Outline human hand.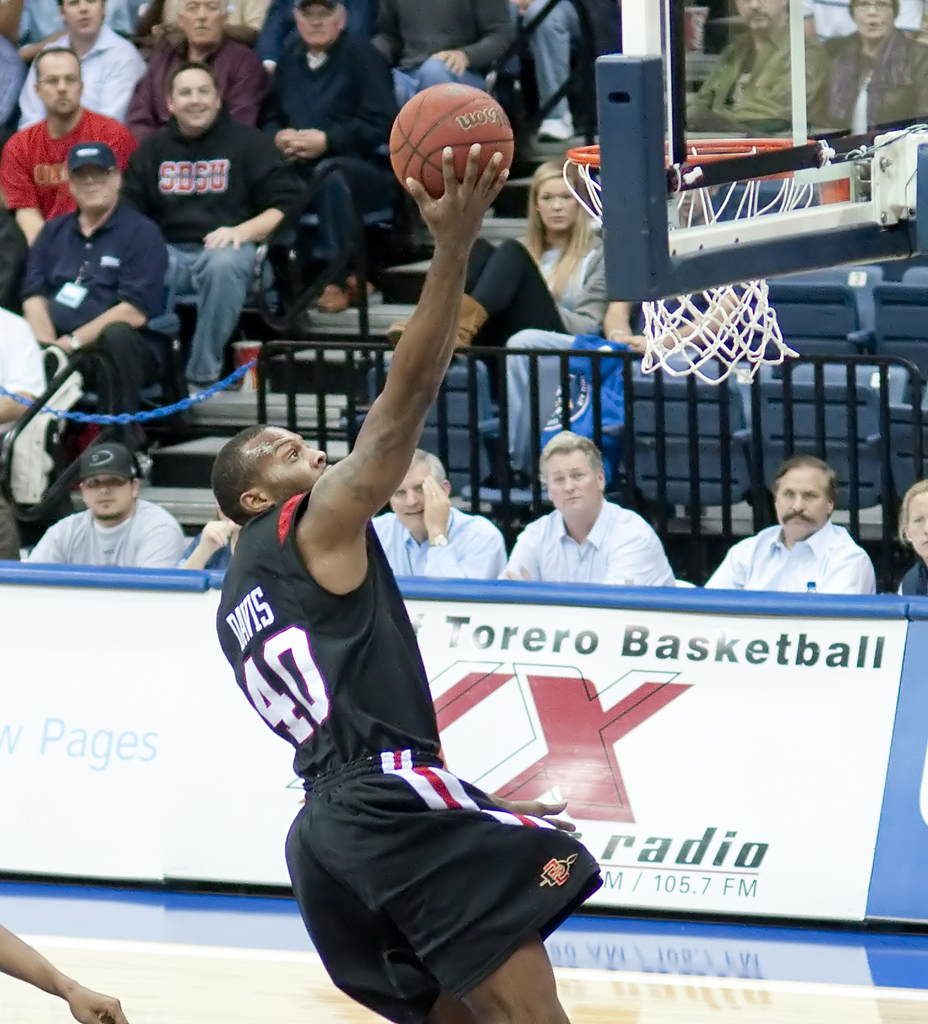
Outline: BBox(630, 337, 649, 353).
